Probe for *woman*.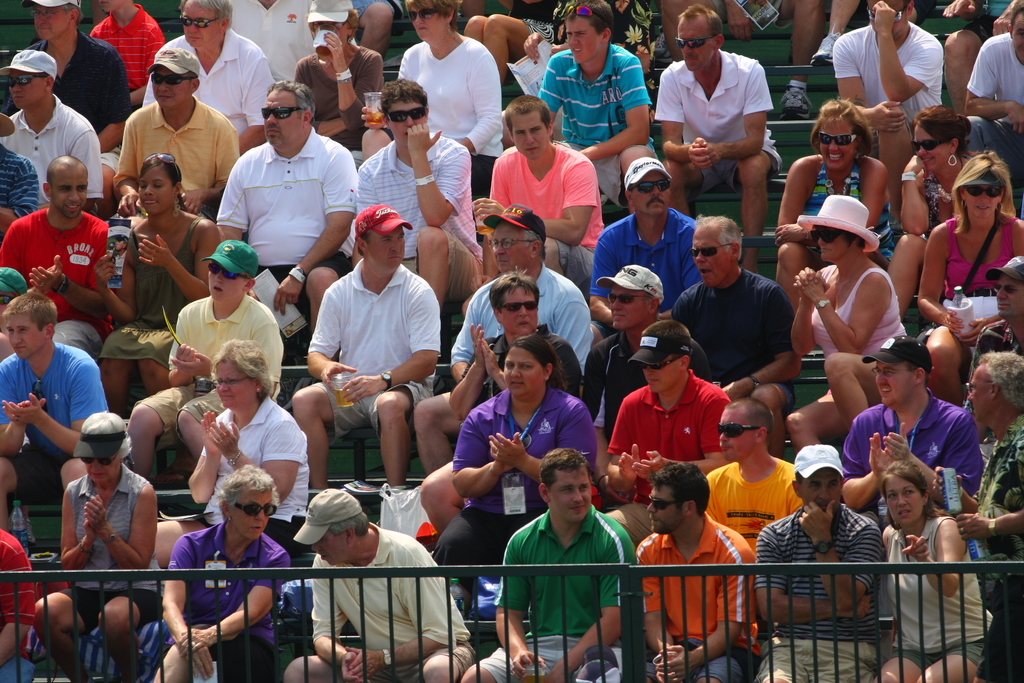
Probe result: locate(890, 110, 1015, 317).
